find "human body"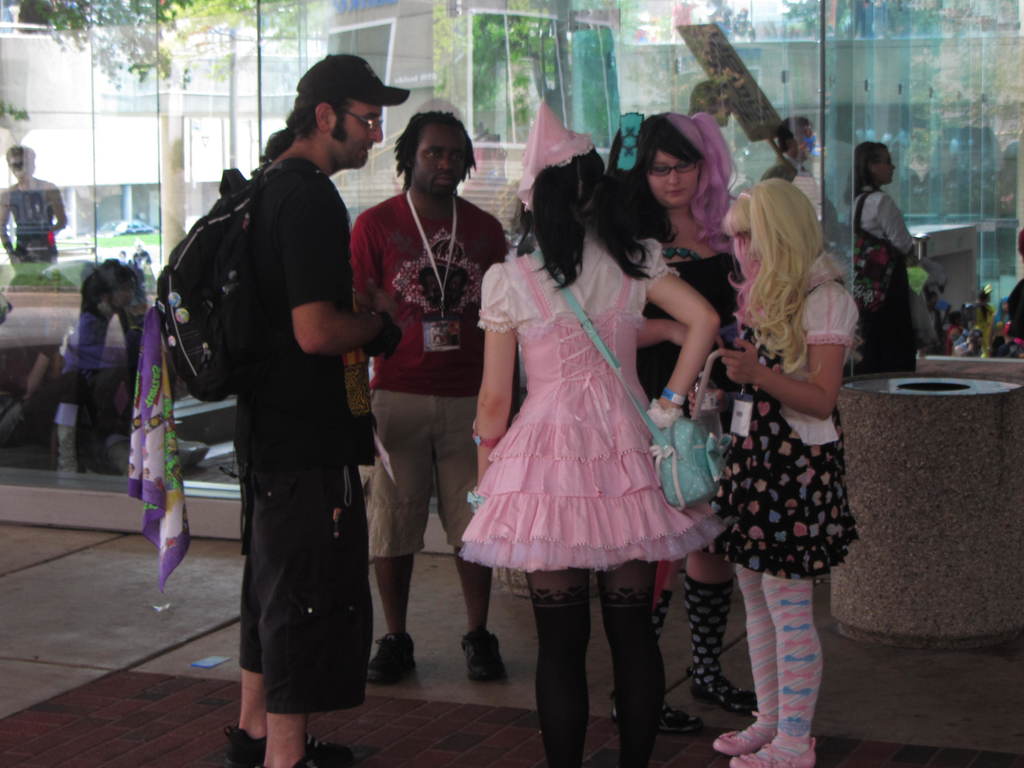
l=834, t=134, r=918, b=372
